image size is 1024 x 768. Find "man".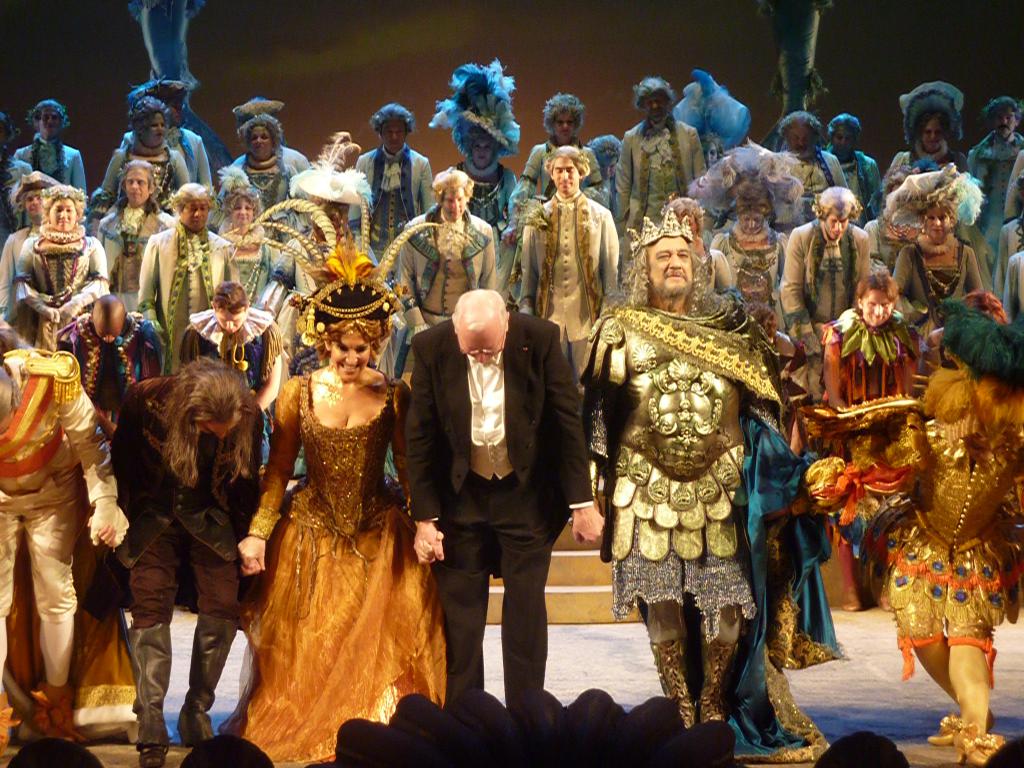
[left=89, top=167, right=166, bottom=296].
